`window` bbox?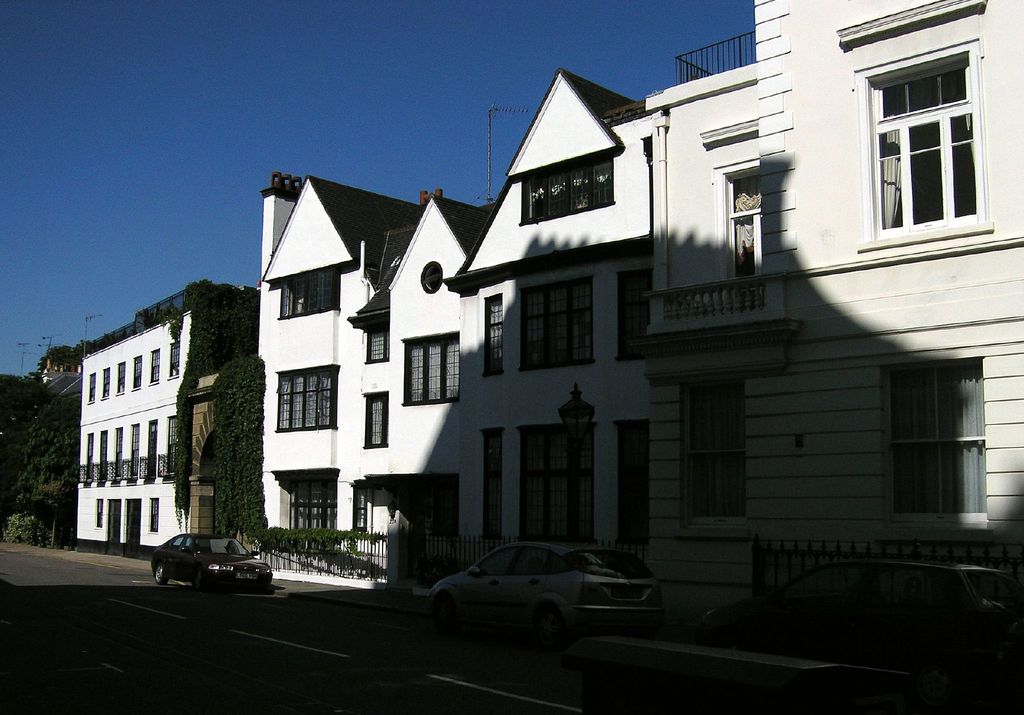
[left=356, top=390, right=391, bottom=450]
